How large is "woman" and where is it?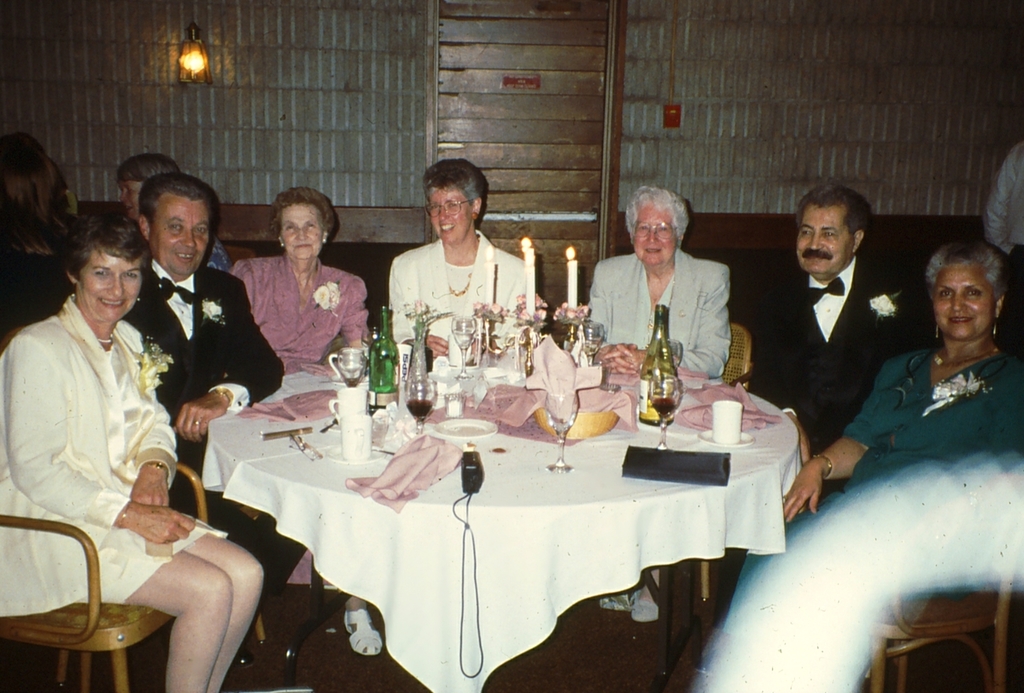
Bounding box: [left=584, top=182, right=736, bottom=381].
